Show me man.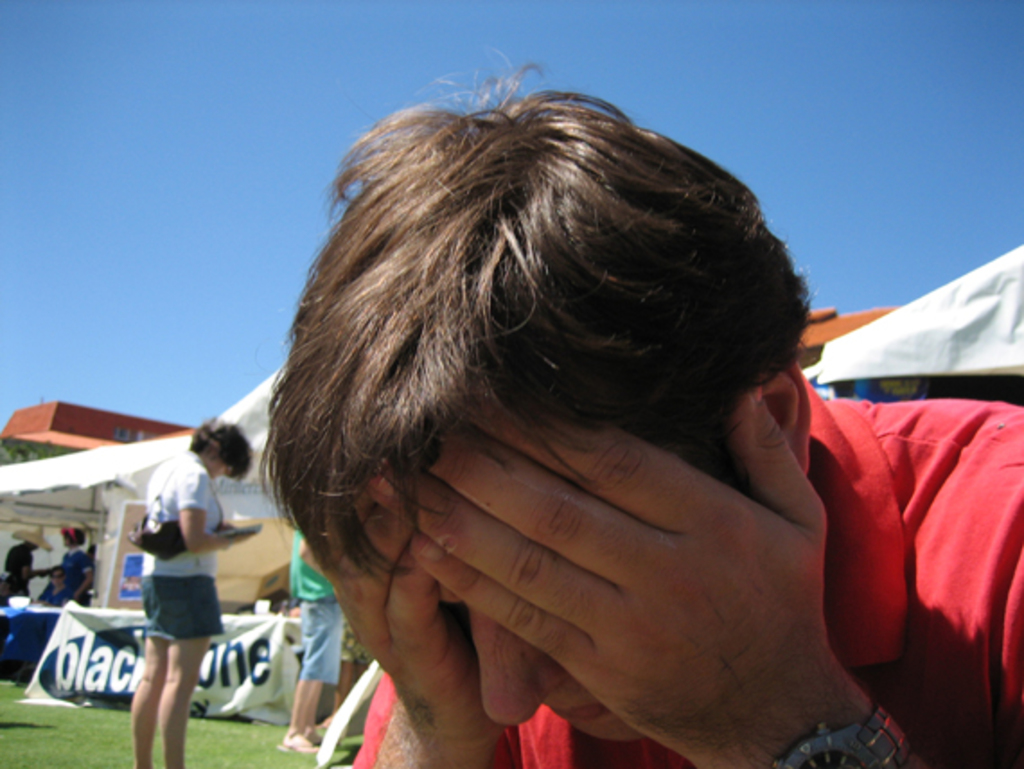
man is here: bbox(275, 521, 347, 753).
